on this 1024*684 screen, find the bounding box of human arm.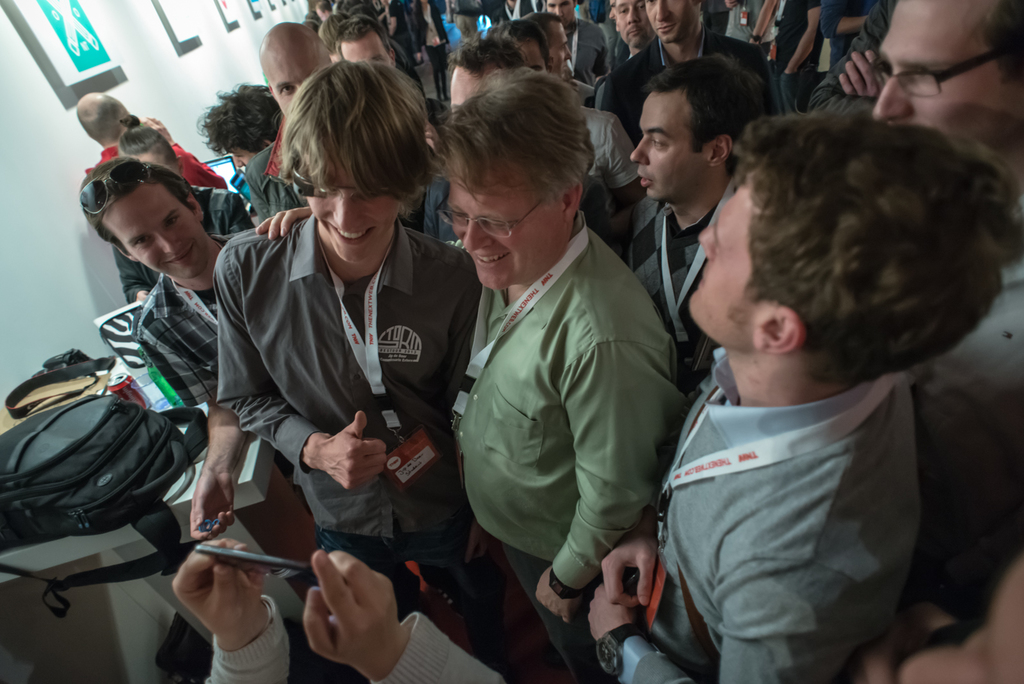
Bounding box: Rect(804, 0, 909, 125).
